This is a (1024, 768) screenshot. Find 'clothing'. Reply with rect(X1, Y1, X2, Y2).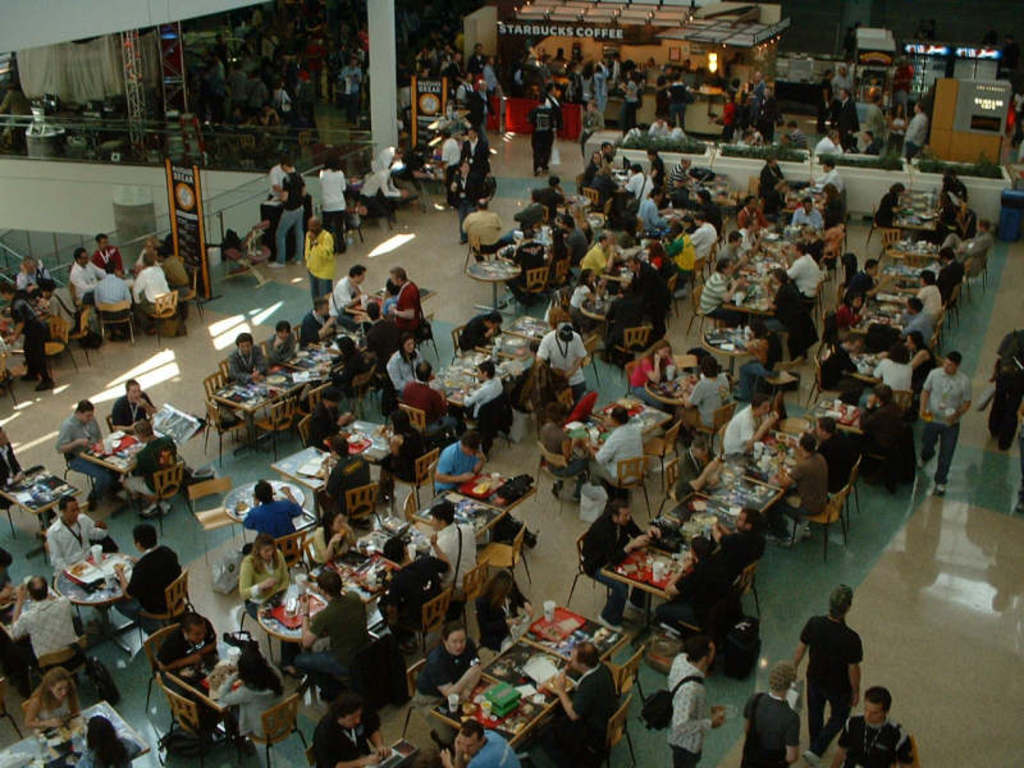
rect(88, 242, 125, 274).
